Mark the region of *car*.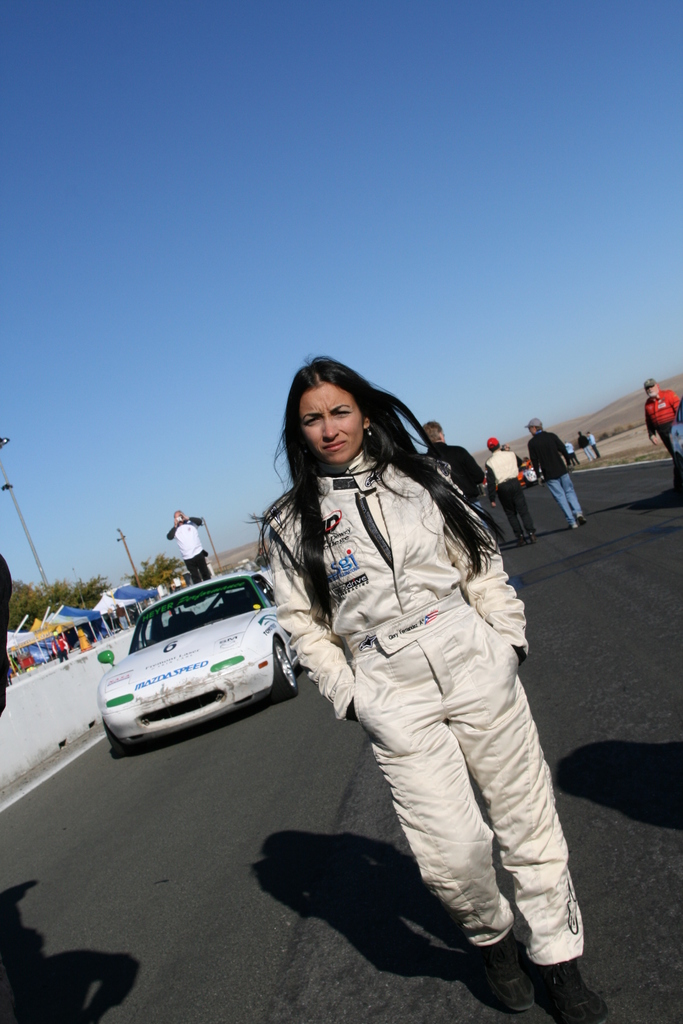
Region: pyautogui.locateOnScreen(95, 566, 297, 762).
